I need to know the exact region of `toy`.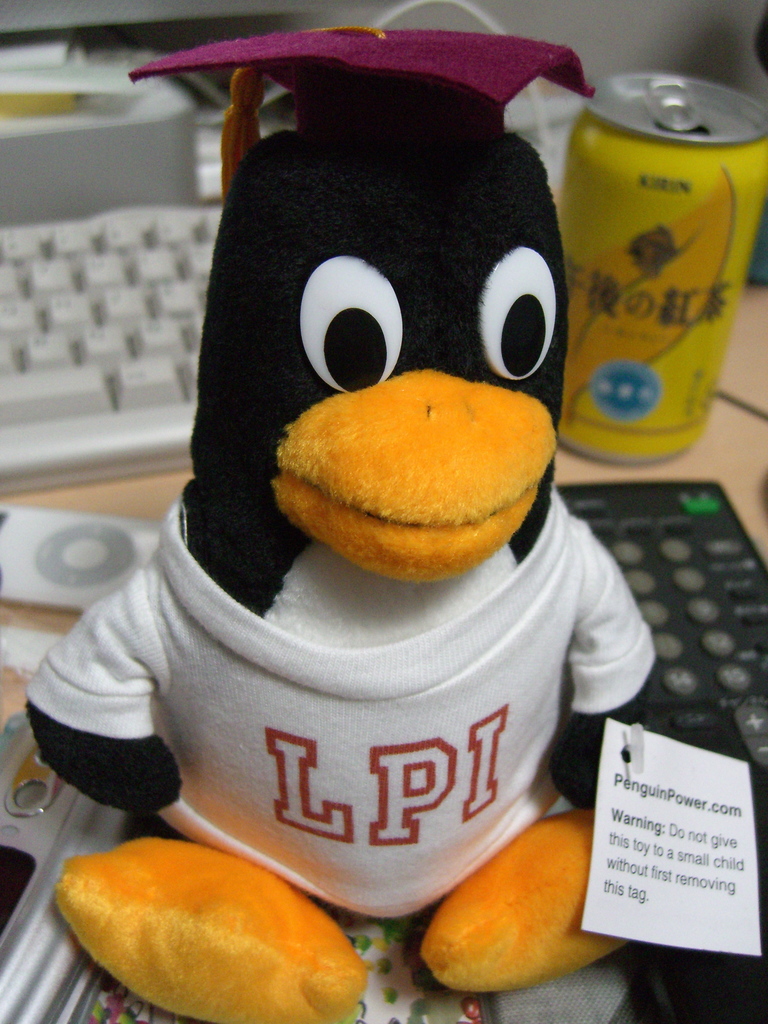
Region: detection(20, 19, 691, 1023).
